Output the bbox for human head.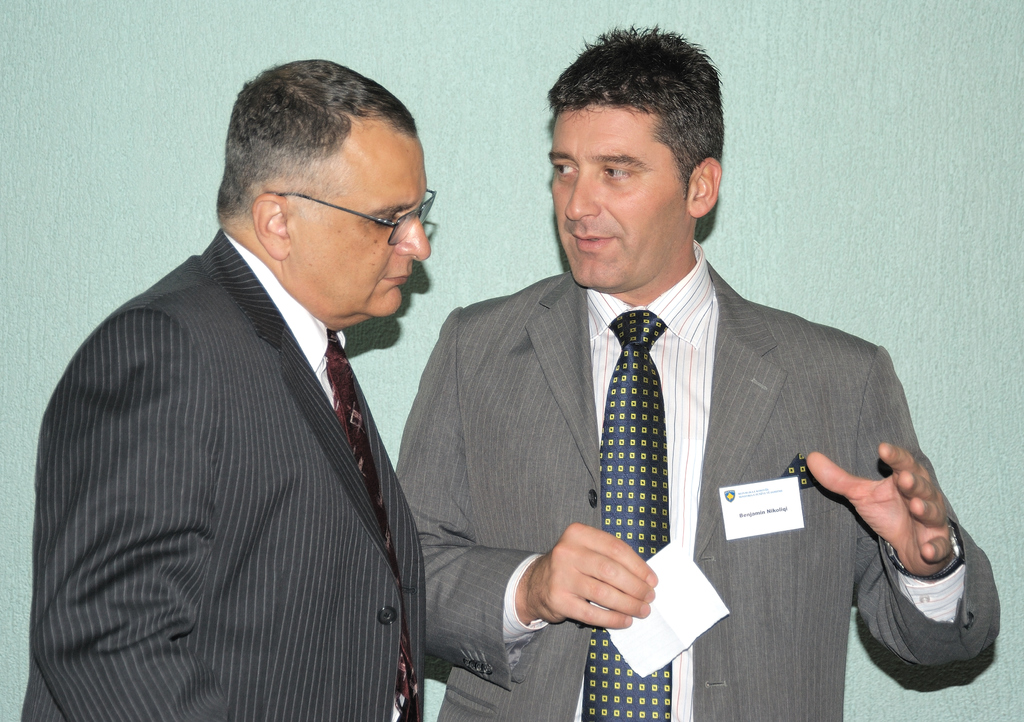
<region>547, 35, 725, 292</region>.
